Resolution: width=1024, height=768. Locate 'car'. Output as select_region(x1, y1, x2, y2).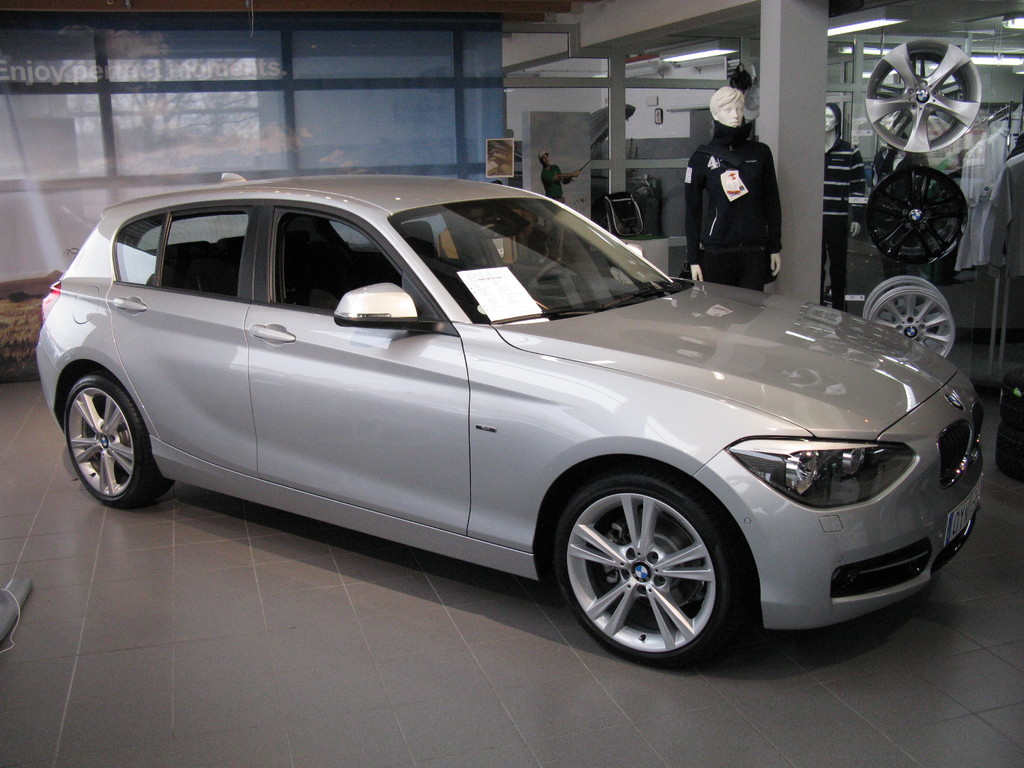
select_region(31, 180, 983, 667).
